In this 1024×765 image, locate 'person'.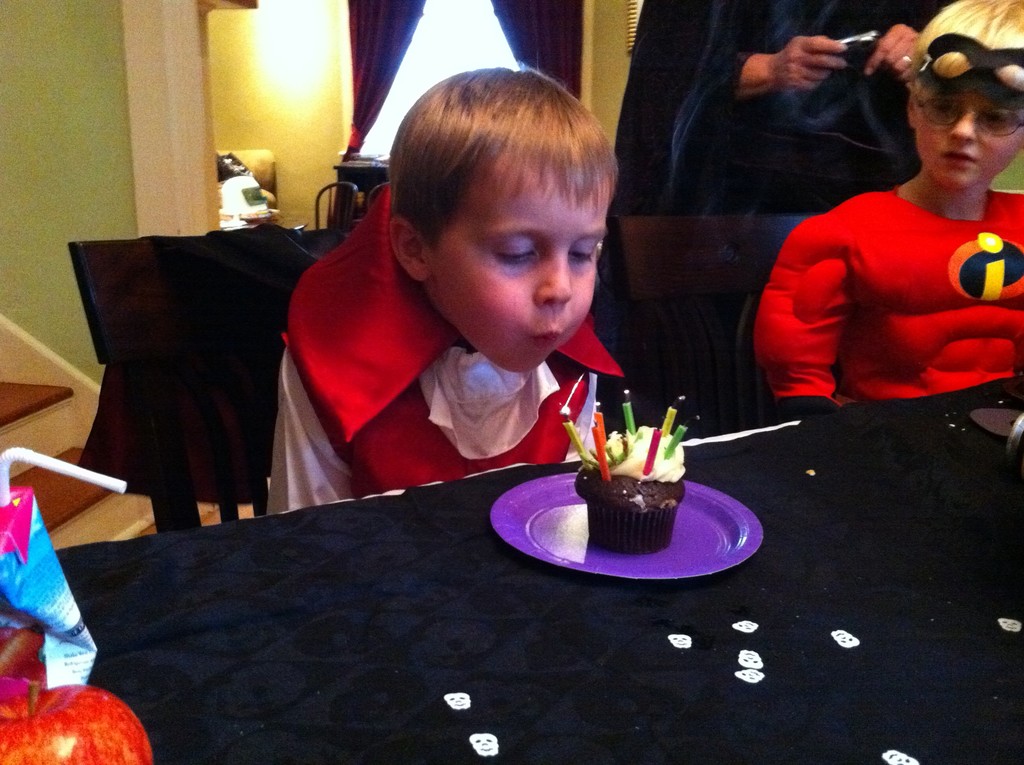
Bounding box: detection(616, 0, 949, 231).
